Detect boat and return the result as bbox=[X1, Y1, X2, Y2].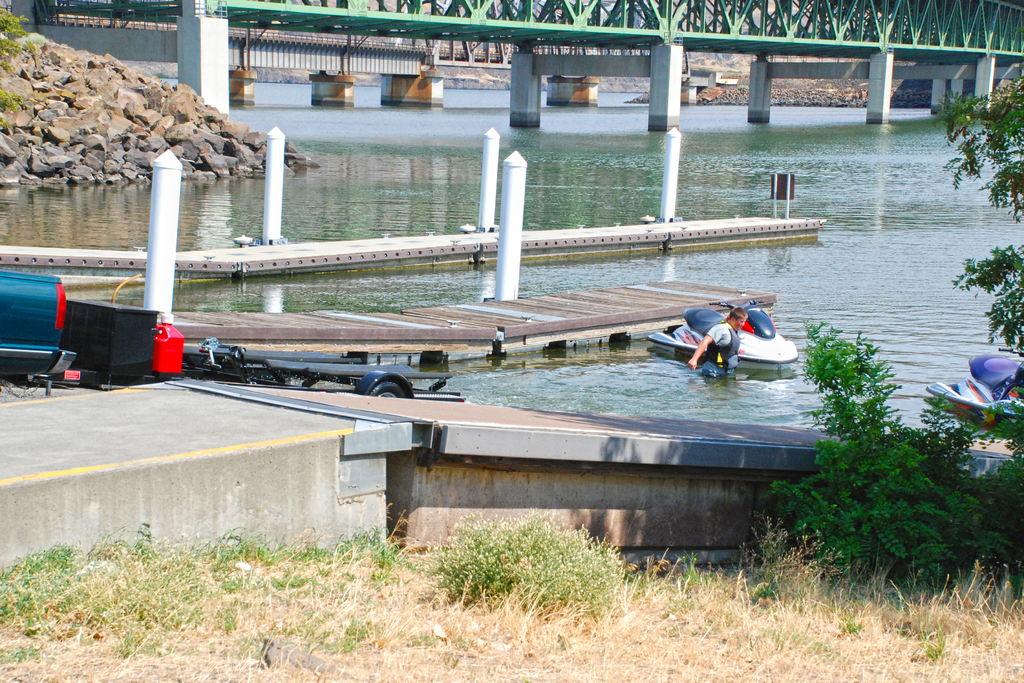
bbox=[646, 302, 810, 380].
